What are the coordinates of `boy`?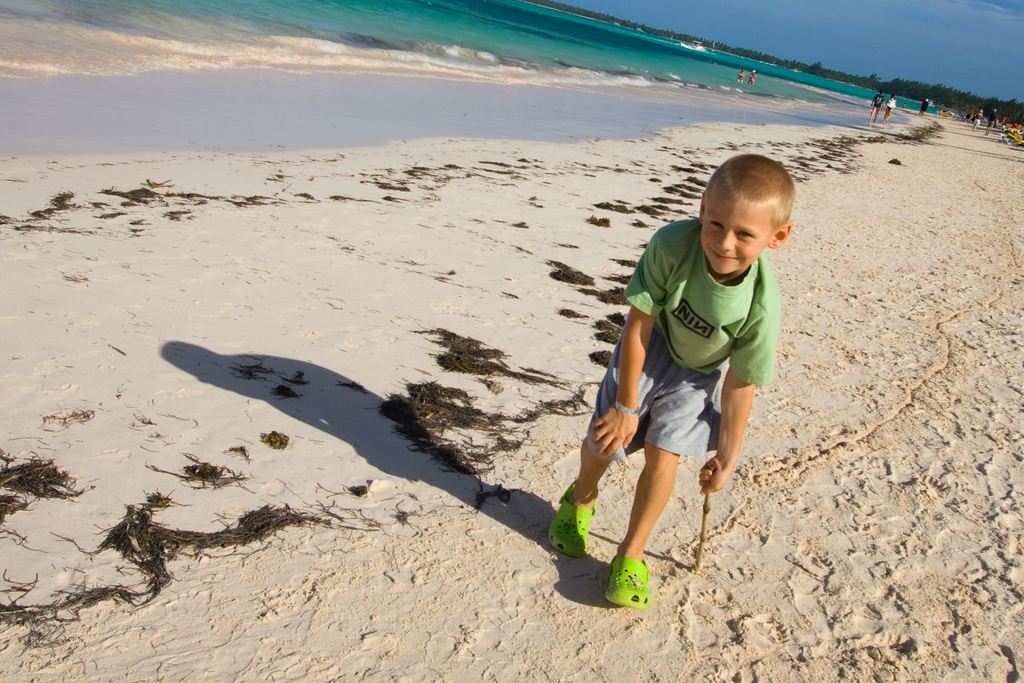
593:134:818:611.
